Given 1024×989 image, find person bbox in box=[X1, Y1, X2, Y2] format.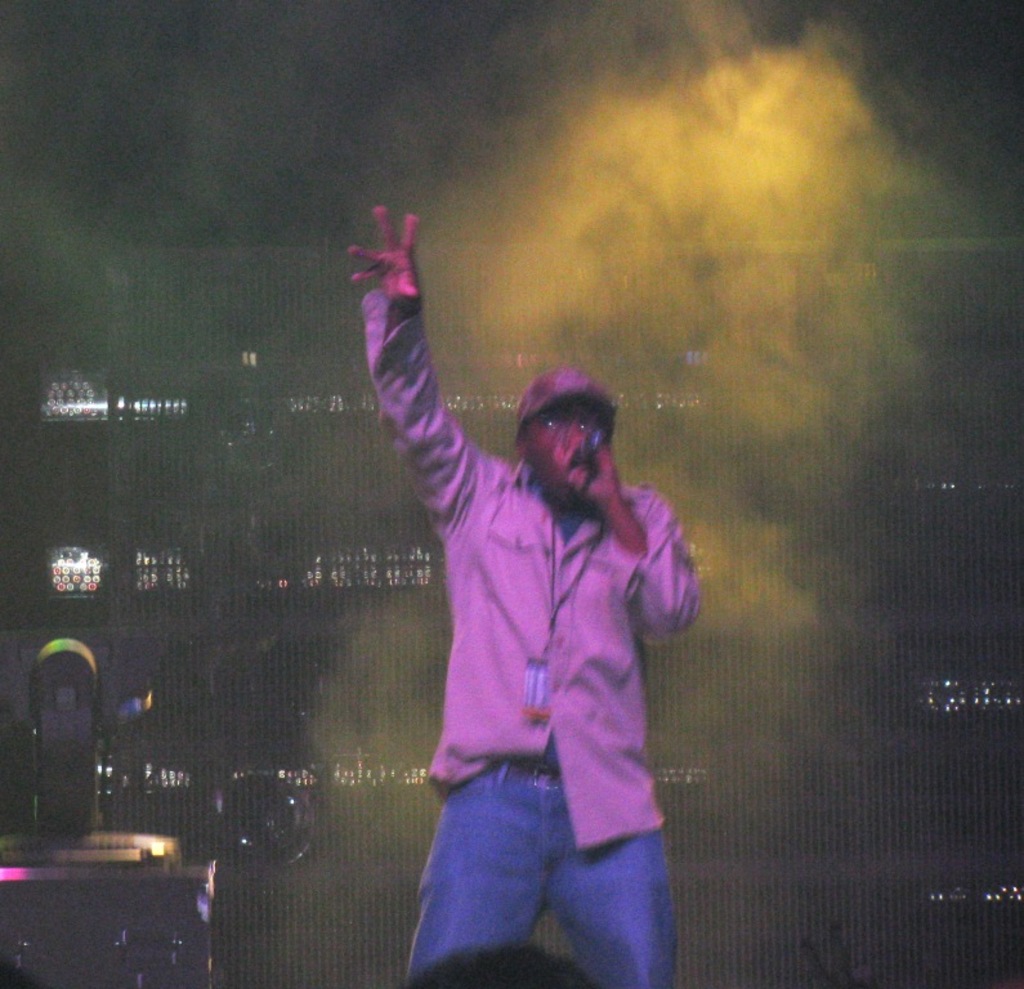
box=[359, 245, 714, 988].
